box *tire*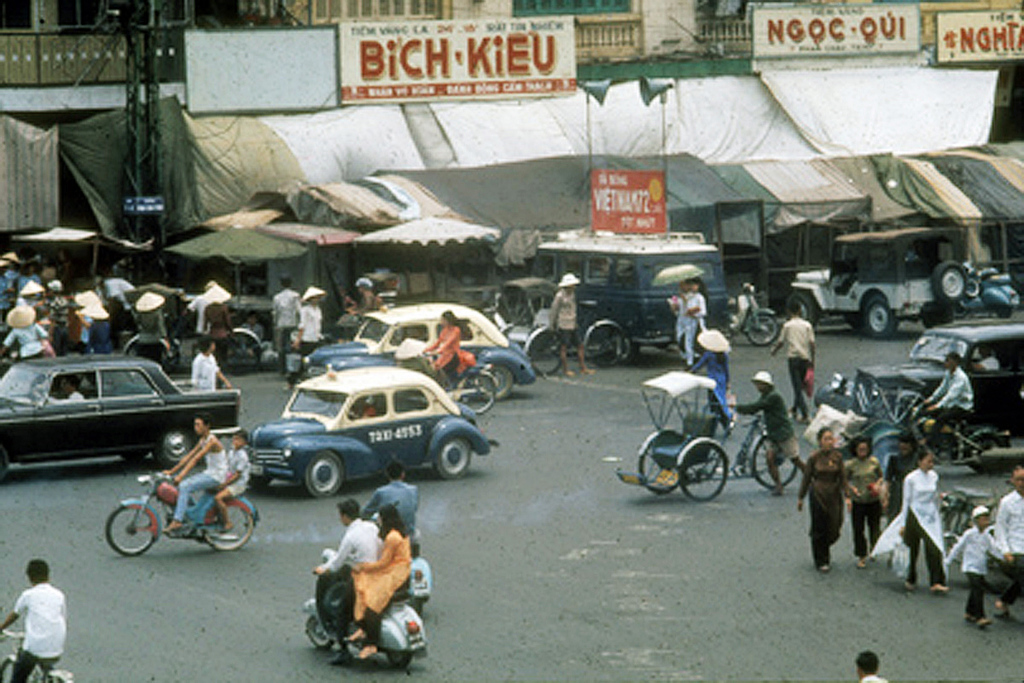
104,500,160,561
